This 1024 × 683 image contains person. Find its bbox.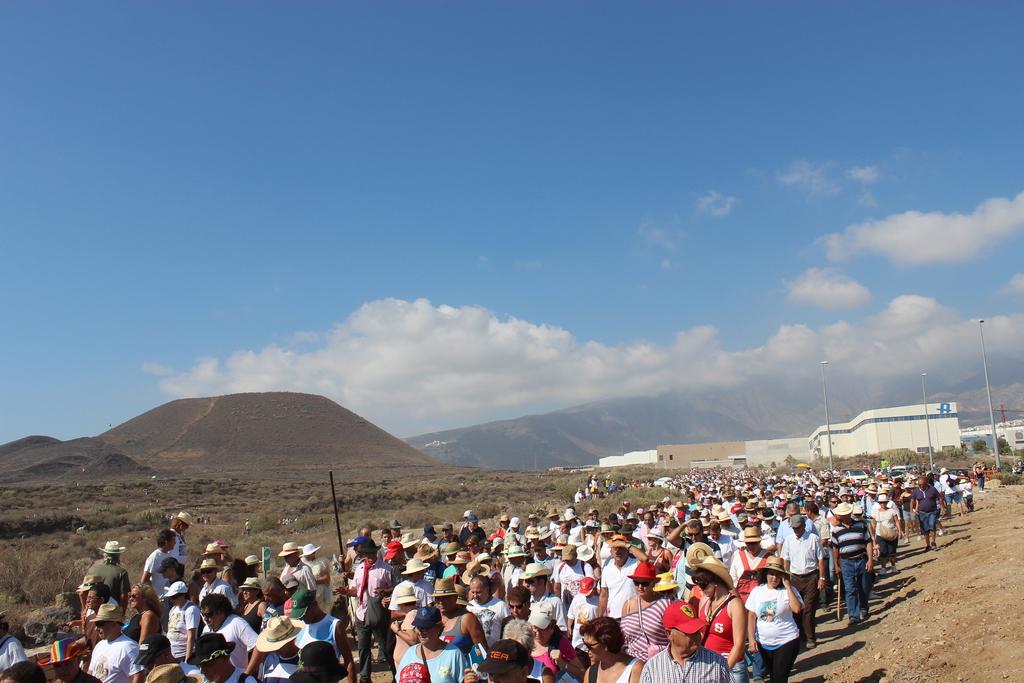
crop(2, 660, 45, 682).
